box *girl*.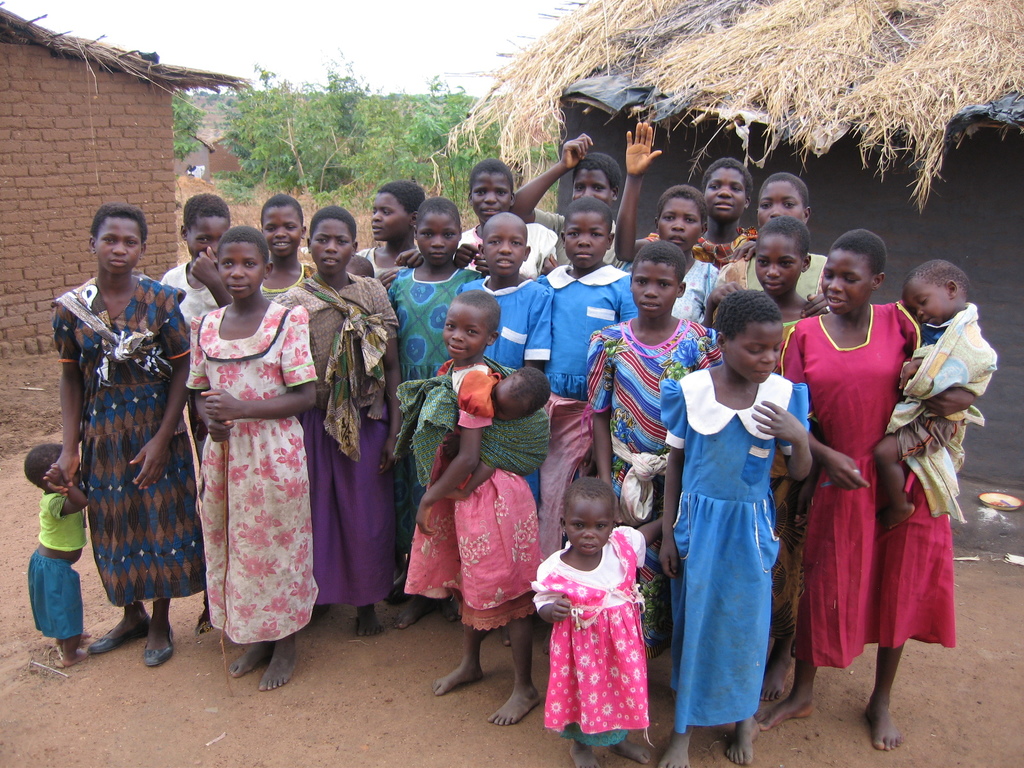
crop(534, 199, 650, 559).
